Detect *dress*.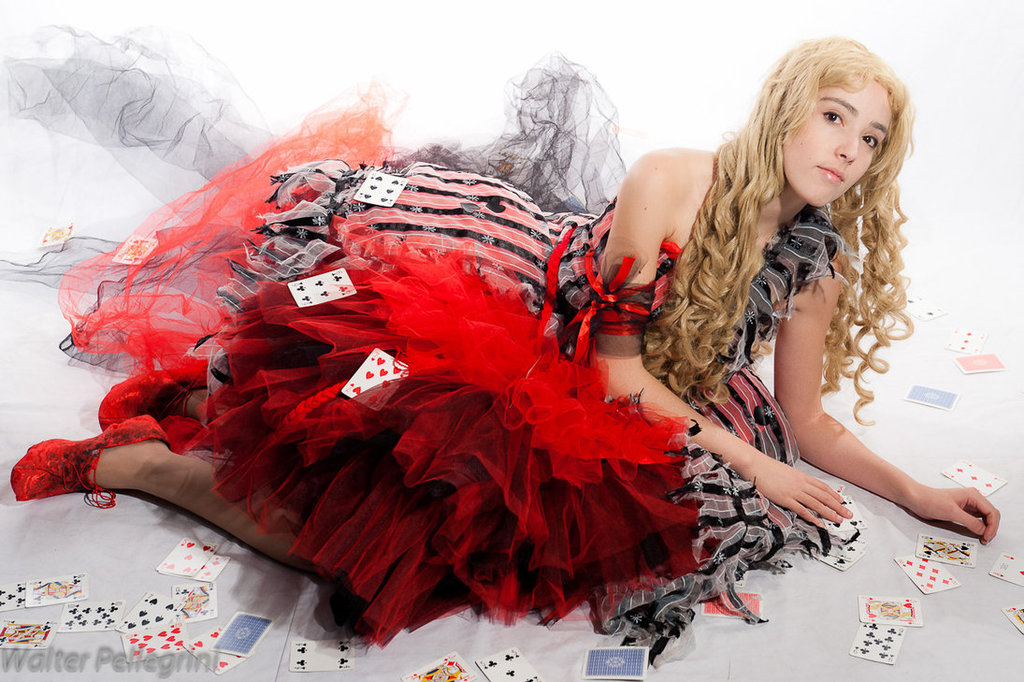
Detected at pyautogui.locateOnScreen(0, 25, 858, 666).
